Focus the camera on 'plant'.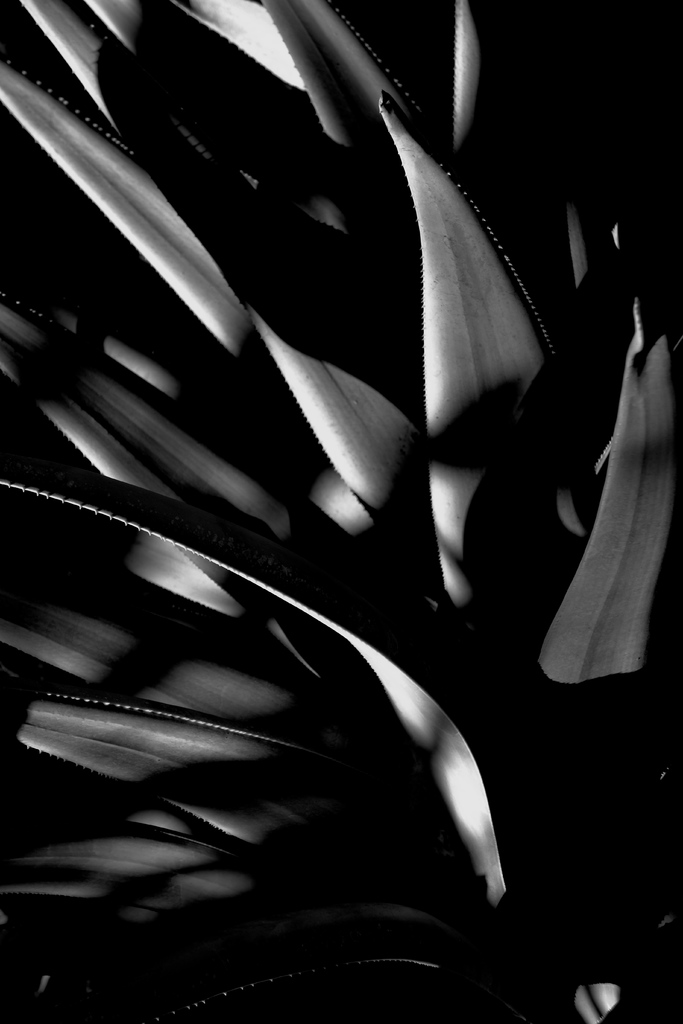
Focus region: bbox(0, 0, 682, 1023).
